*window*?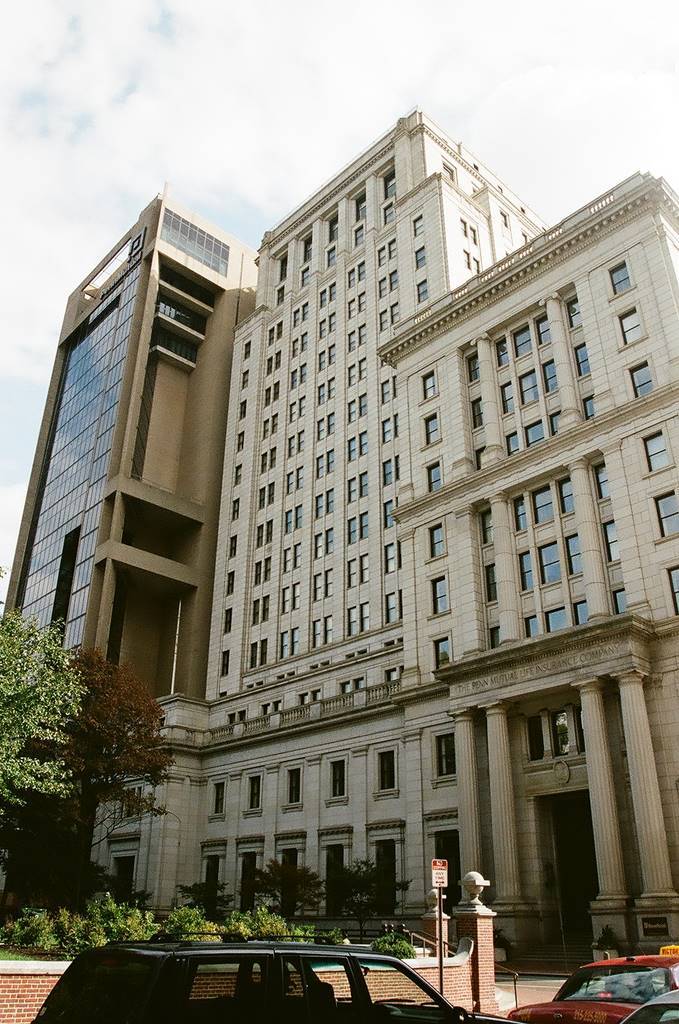
{"left": 608, "top": 584, "right": 638, "bottom": 616}
